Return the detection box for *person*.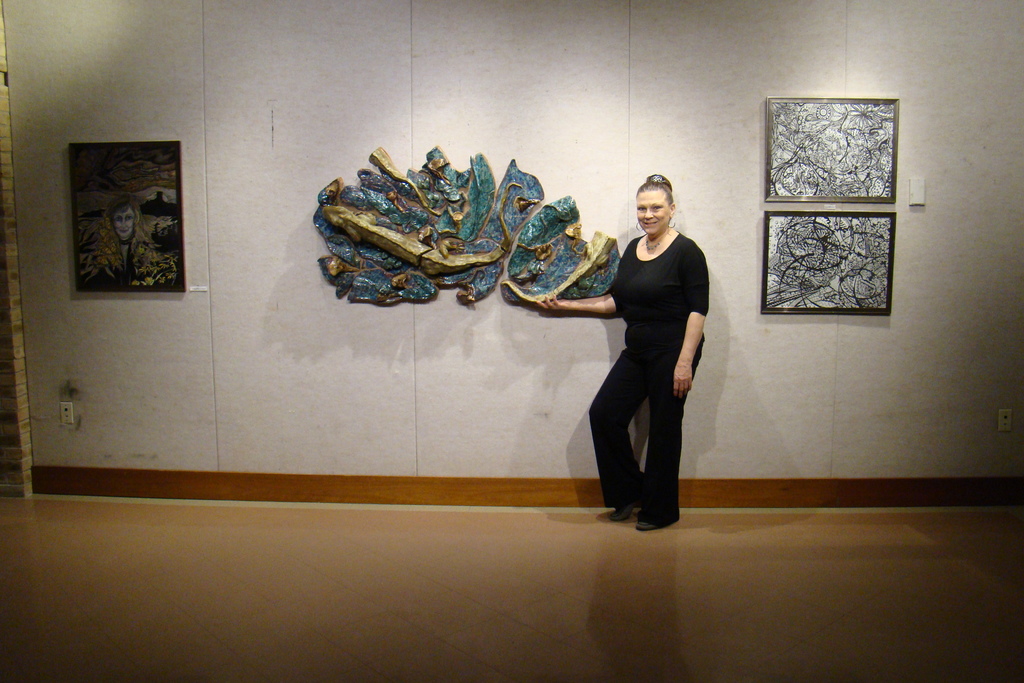
Rect(582, 168, 726, 539).
